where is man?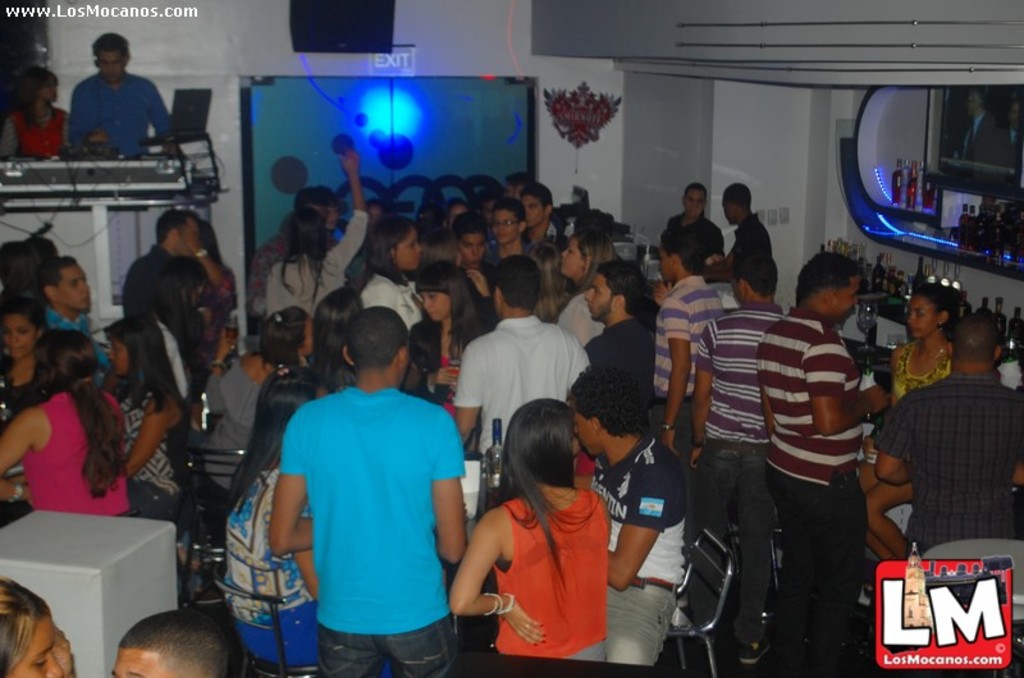
[872,312,1023,564].
